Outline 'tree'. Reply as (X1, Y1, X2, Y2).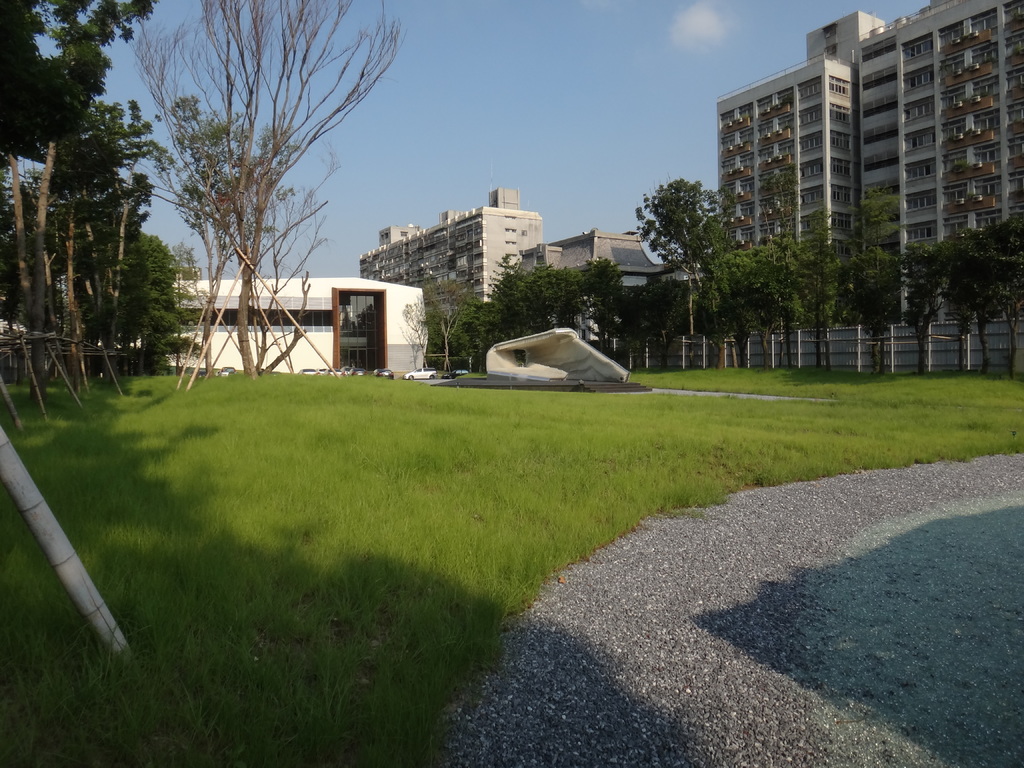
(8, 0, 152, 394).
